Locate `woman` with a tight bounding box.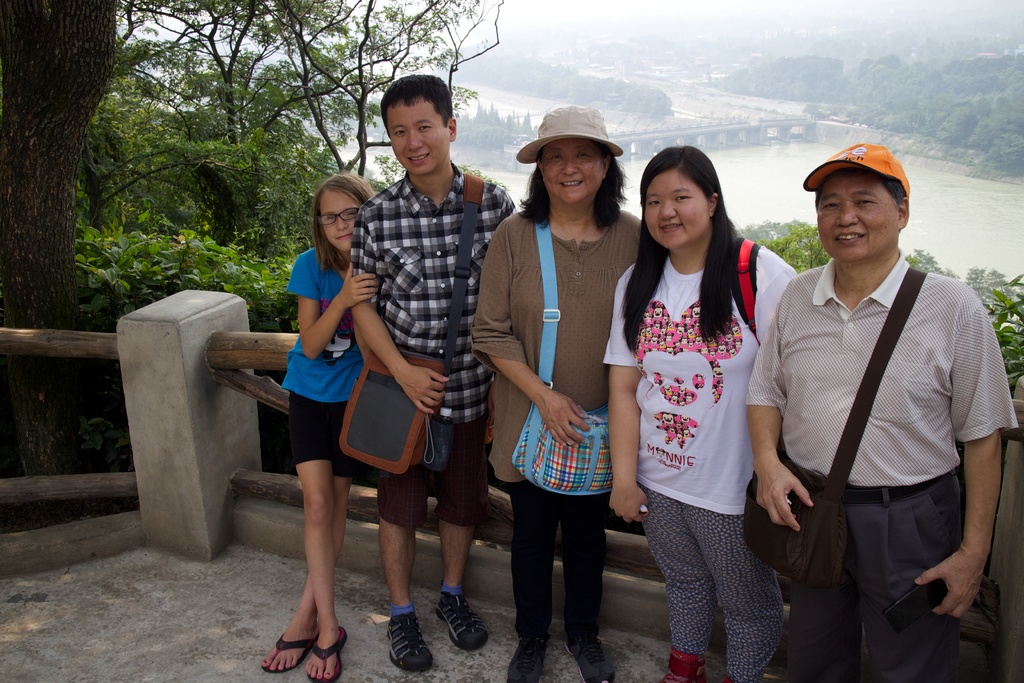
region(609, 147, 799, 682).
